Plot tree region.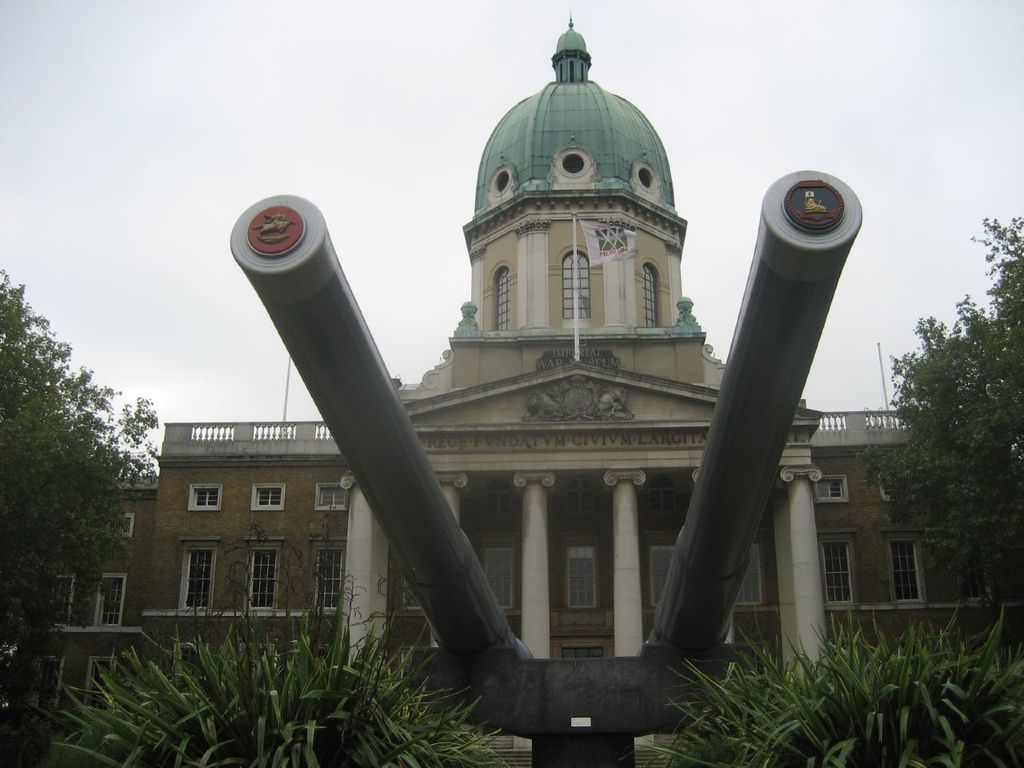
Plotted at 0/266/161/634.
